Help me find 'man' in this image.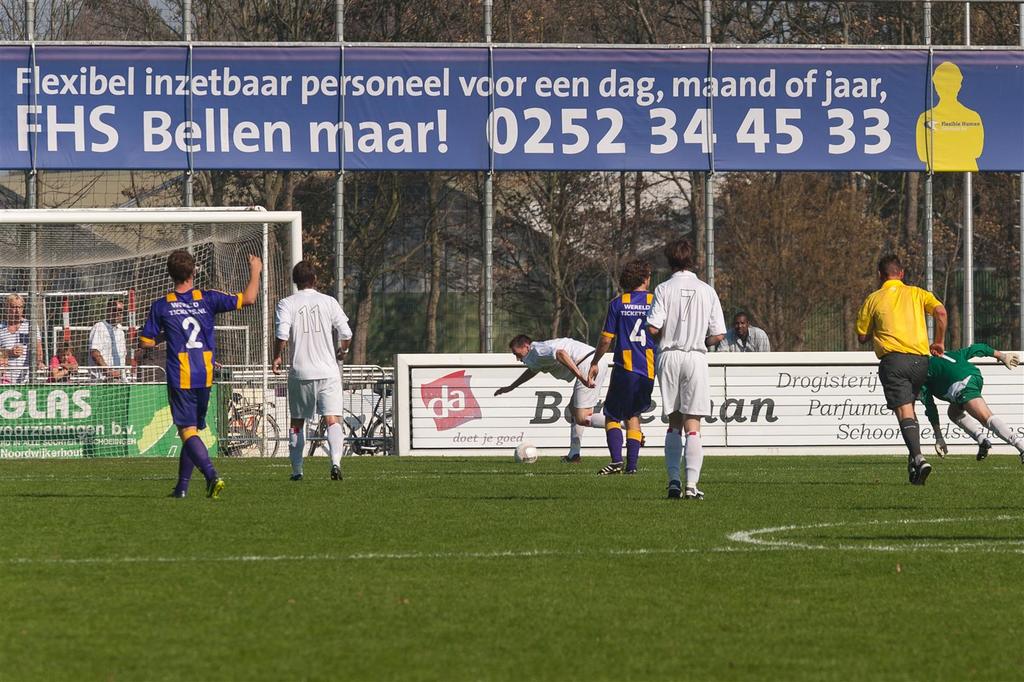
Found it: pyautogui.locateOnScreen(493, 334, 630, 463).
